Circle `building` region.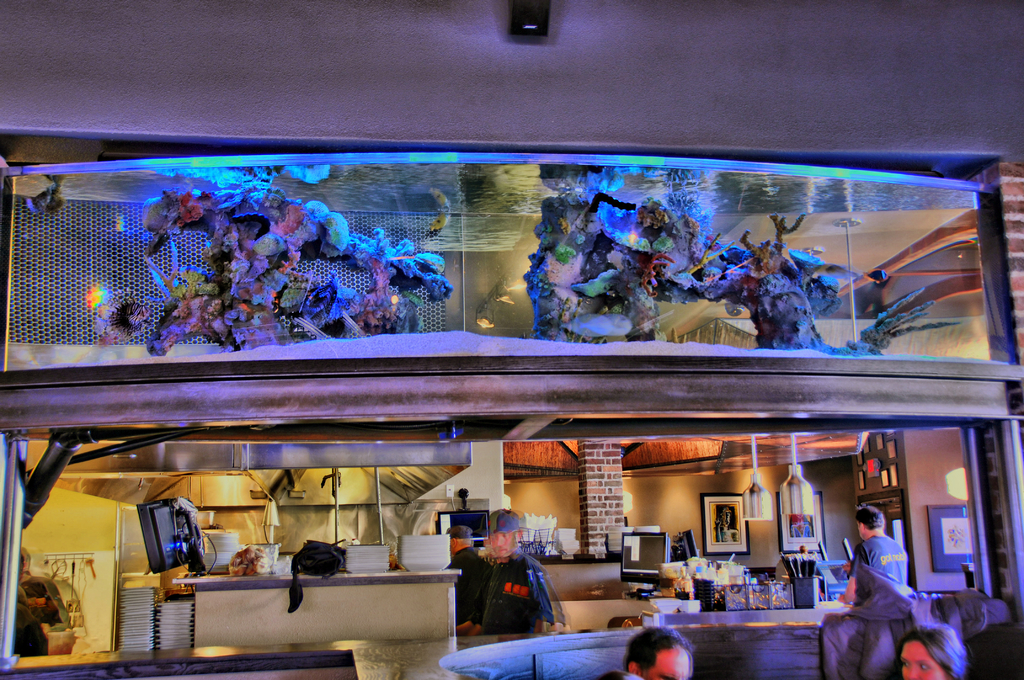
Region: (0, 0, 1023, 679).
